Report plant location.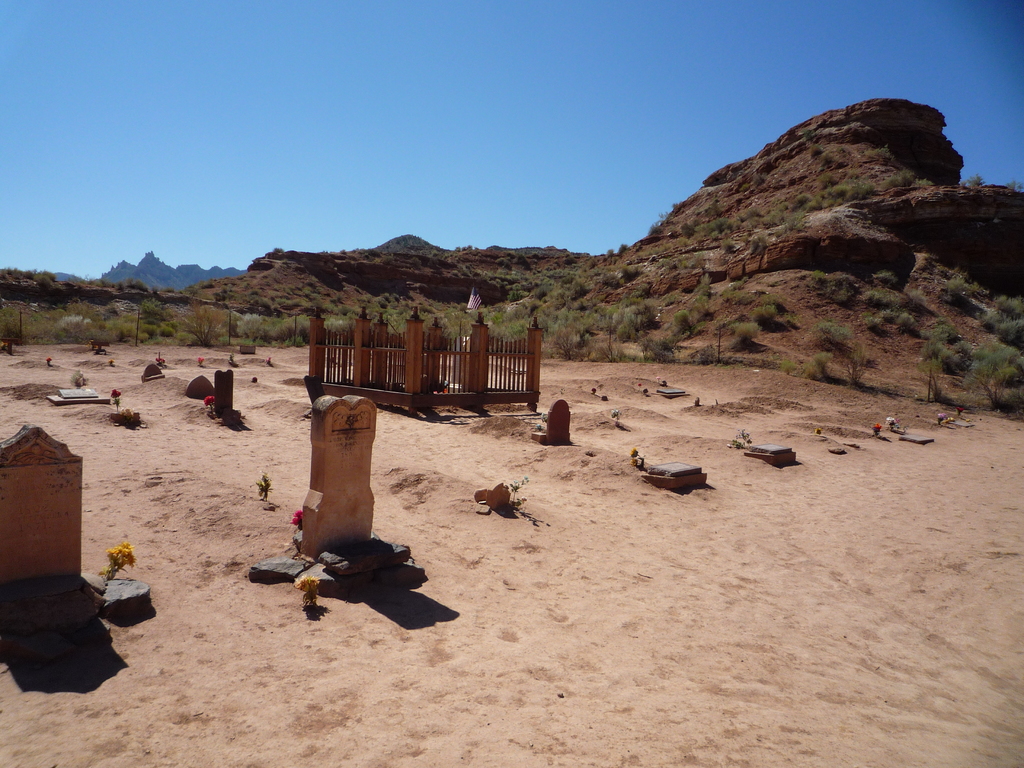
Report: crop(292, 509, 308, 553).
